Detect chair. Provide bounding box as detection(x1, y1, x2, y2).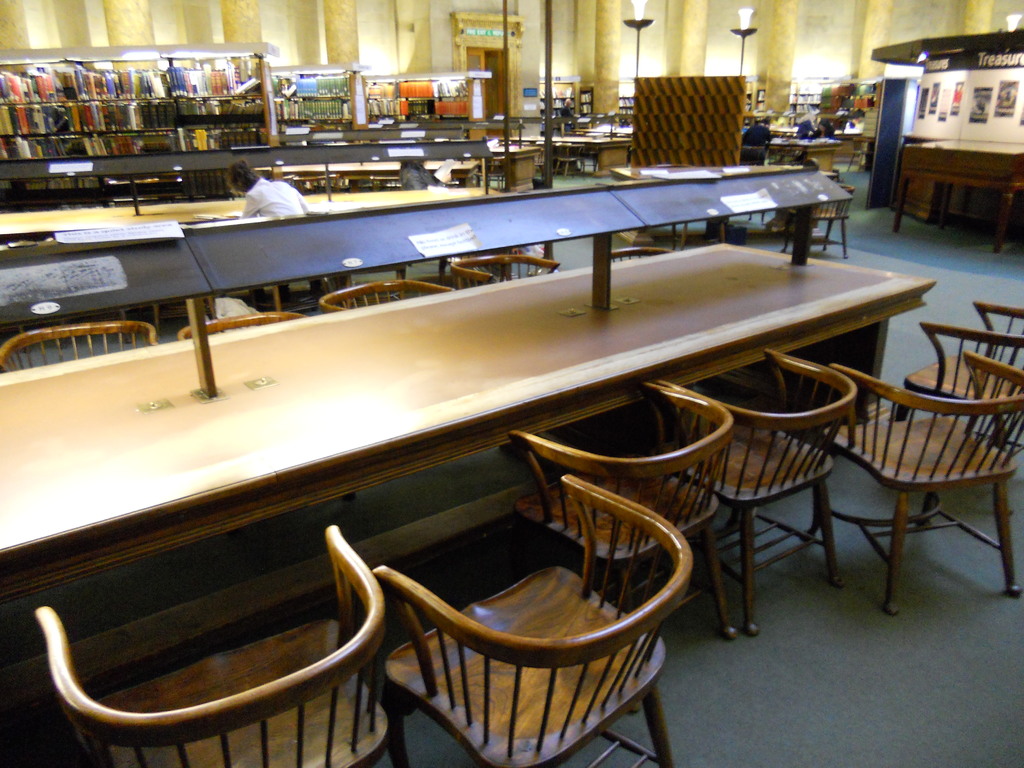
detection(367, 173, 403, 190).
